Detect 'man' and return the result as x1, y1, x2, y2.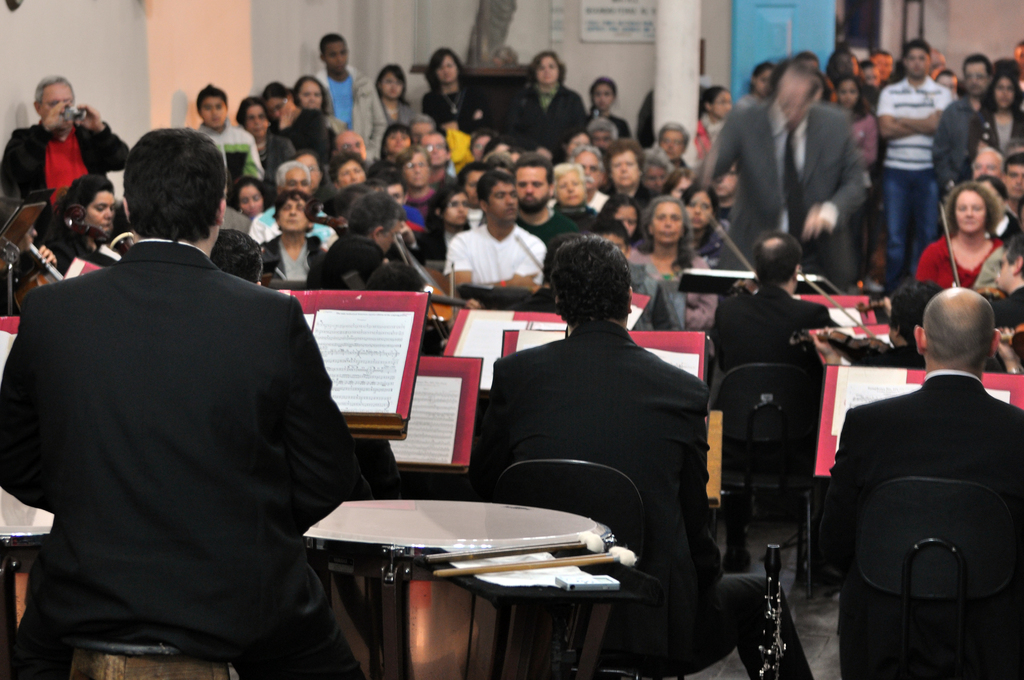
440, 172, 548, 302.
